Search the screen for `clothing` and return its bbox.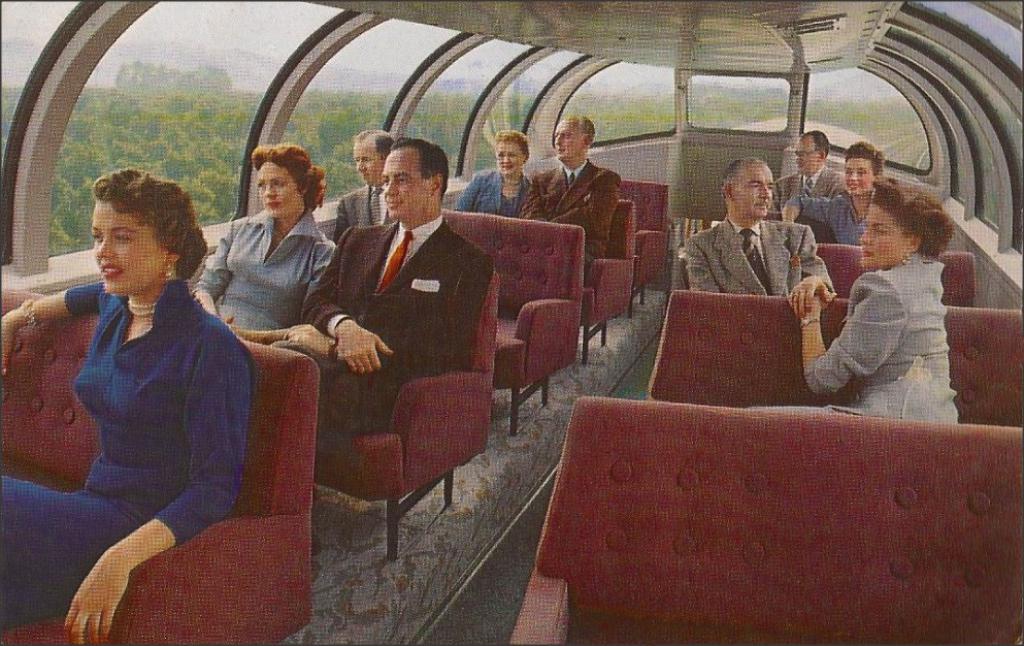
Found: rect(192, 203, 329, 343).
